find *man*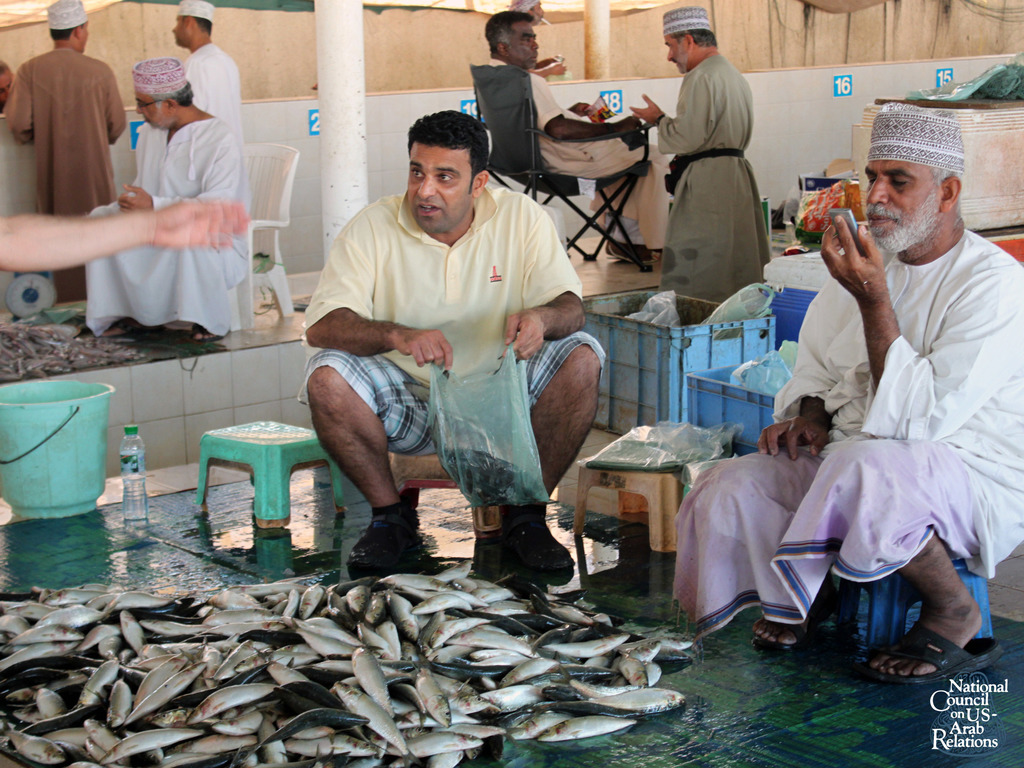
x1=76 y1=50 x2=252 y2=342
